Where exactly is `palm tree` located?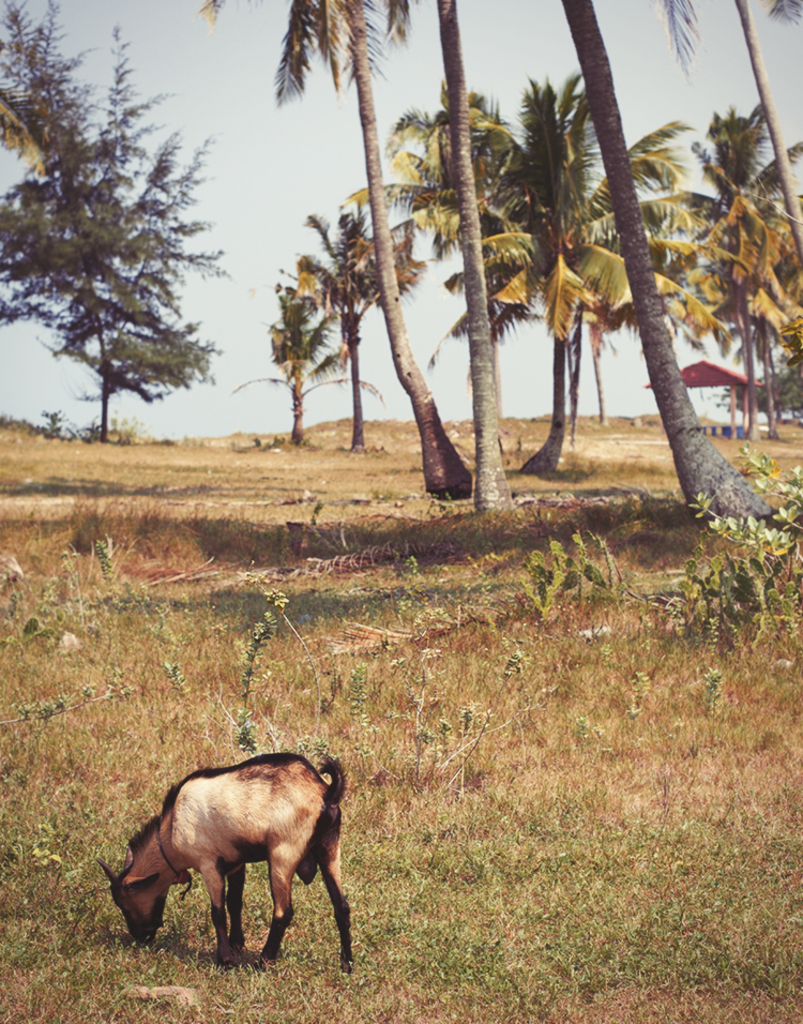
Its bounding box is 680/0/802/230.
